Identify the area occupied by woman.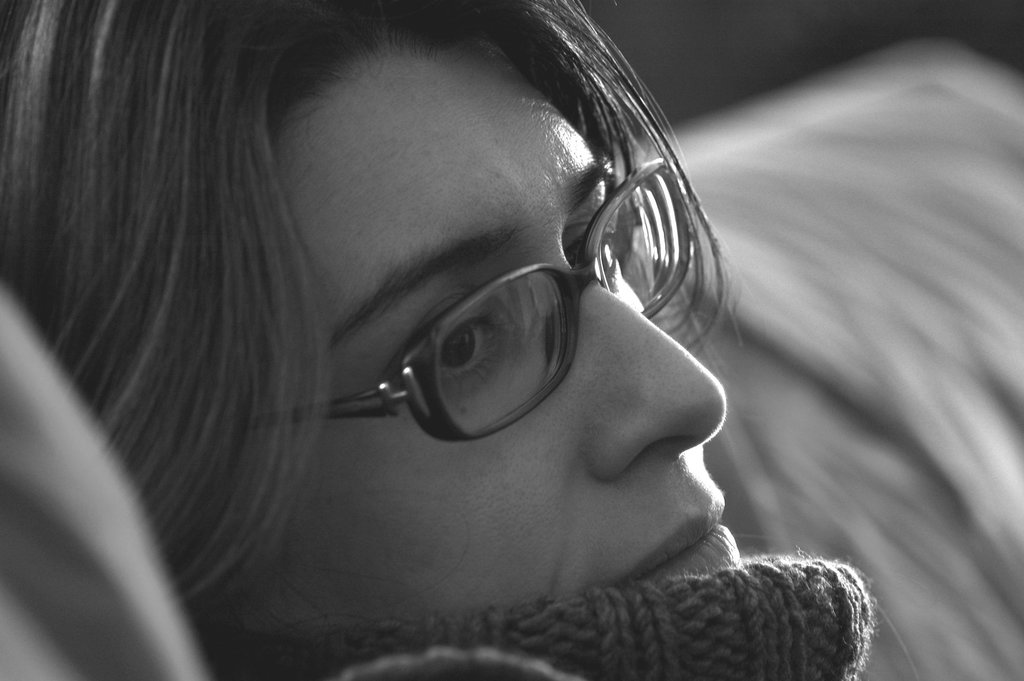
Area: Rect(39, 17, 871, 669).
